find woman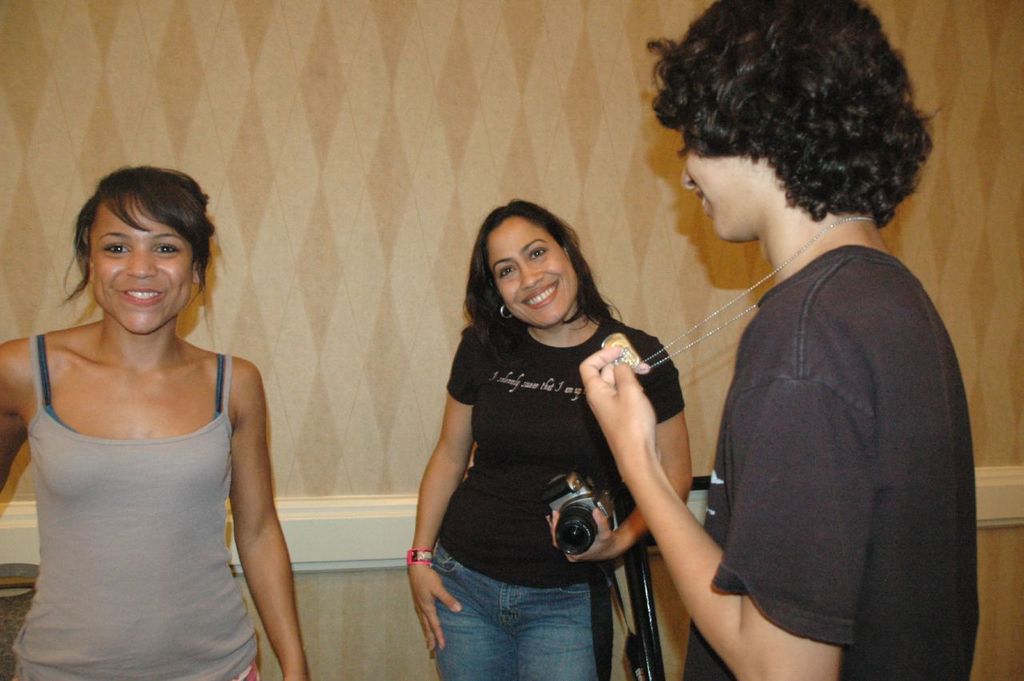
{"x1": 0, "y1": 158, "x2": 304, "y2": 659}
